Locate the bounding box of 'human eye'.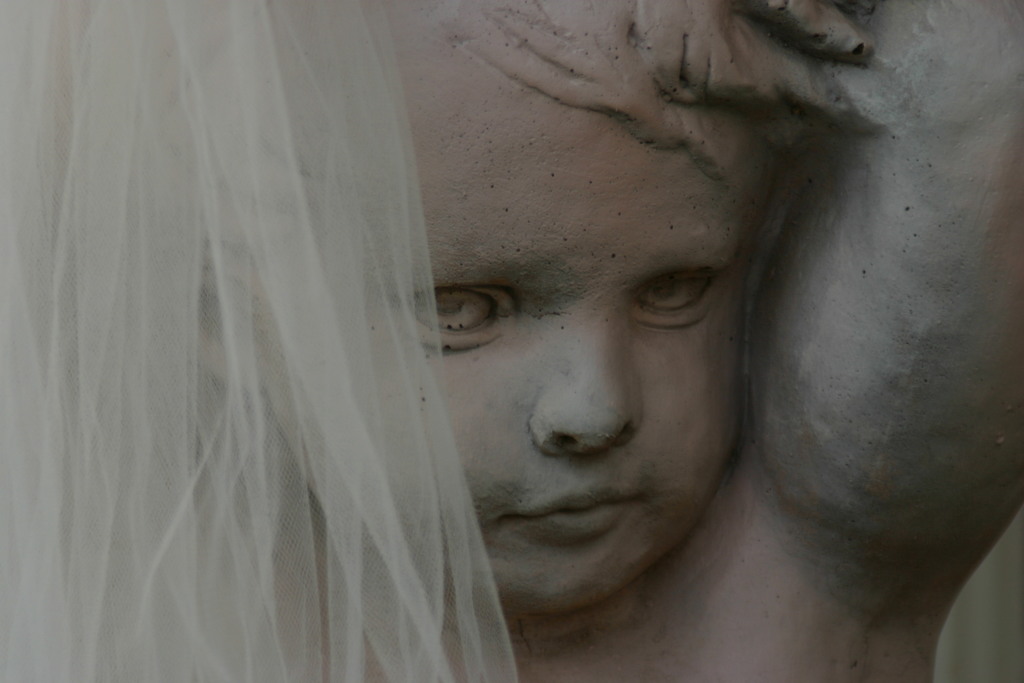
Bounding box: x1=636 y1=269 x2=719 y2=337.
